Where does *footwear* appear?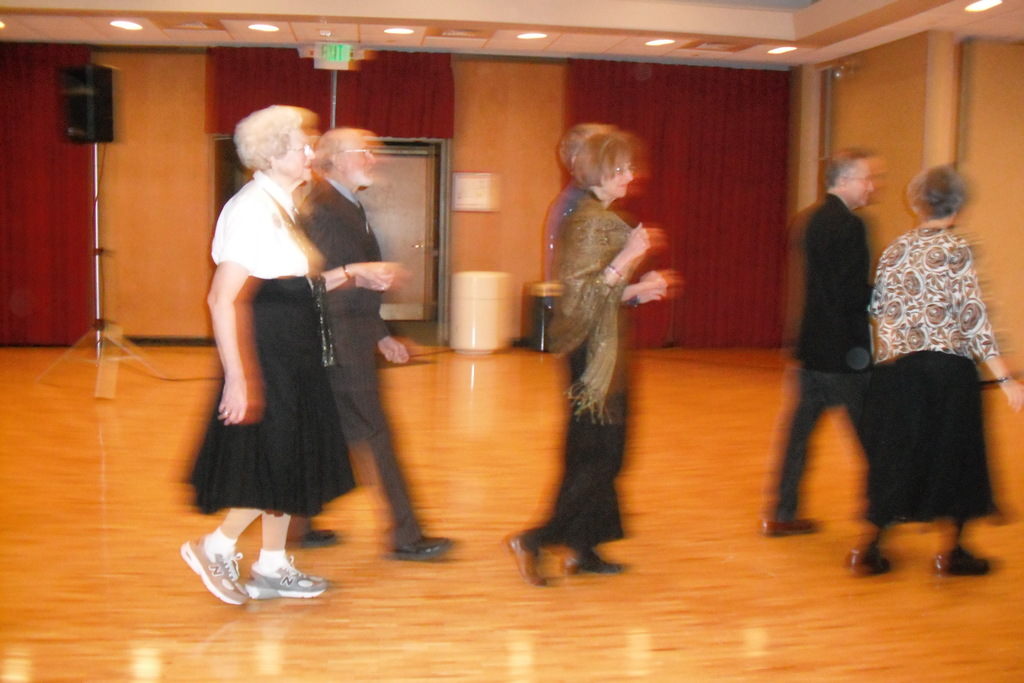
Appears at bbox=[842, 547, 890, 573].
